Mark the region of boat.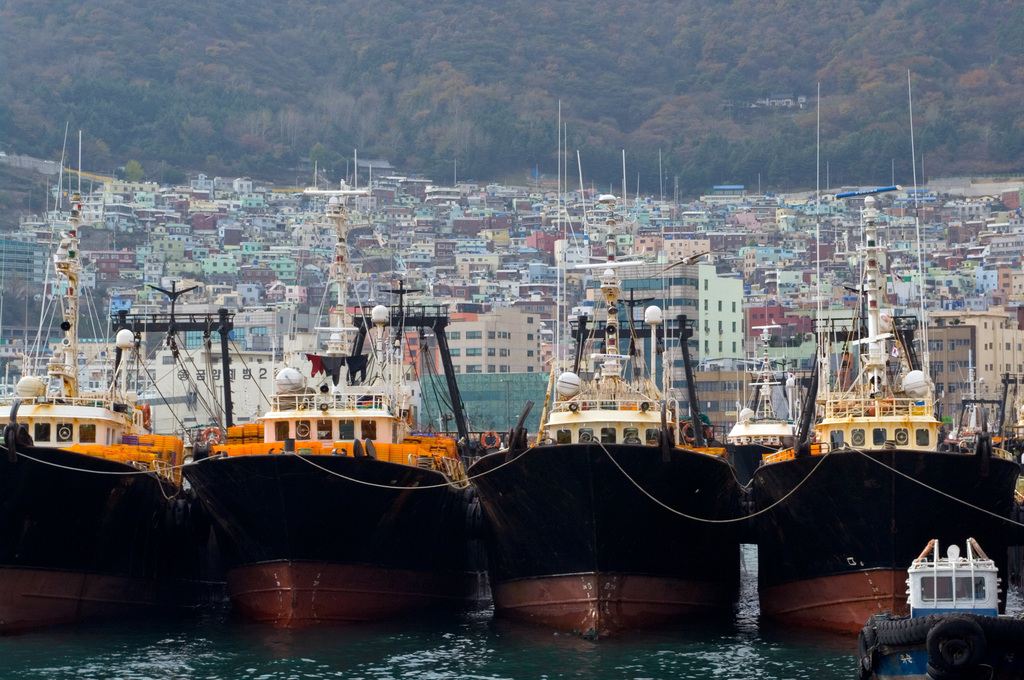
Region: box(0, 123, 201, 655).
